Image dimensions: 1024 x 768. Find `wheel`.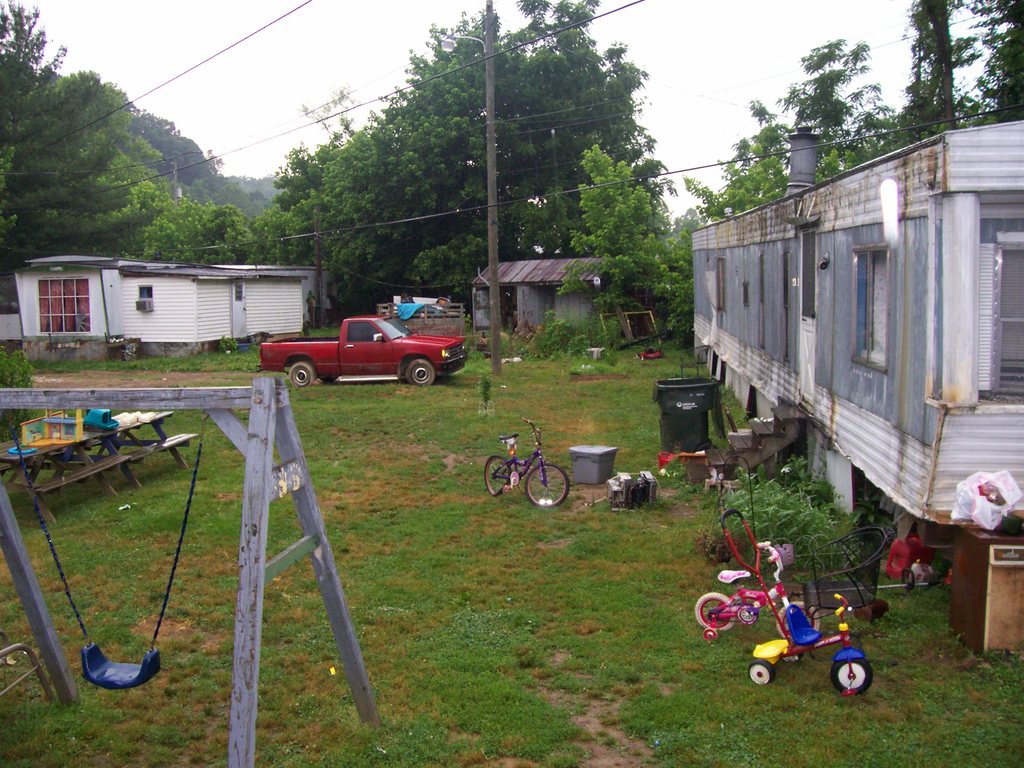
locate(701, 625, 724, 642).
